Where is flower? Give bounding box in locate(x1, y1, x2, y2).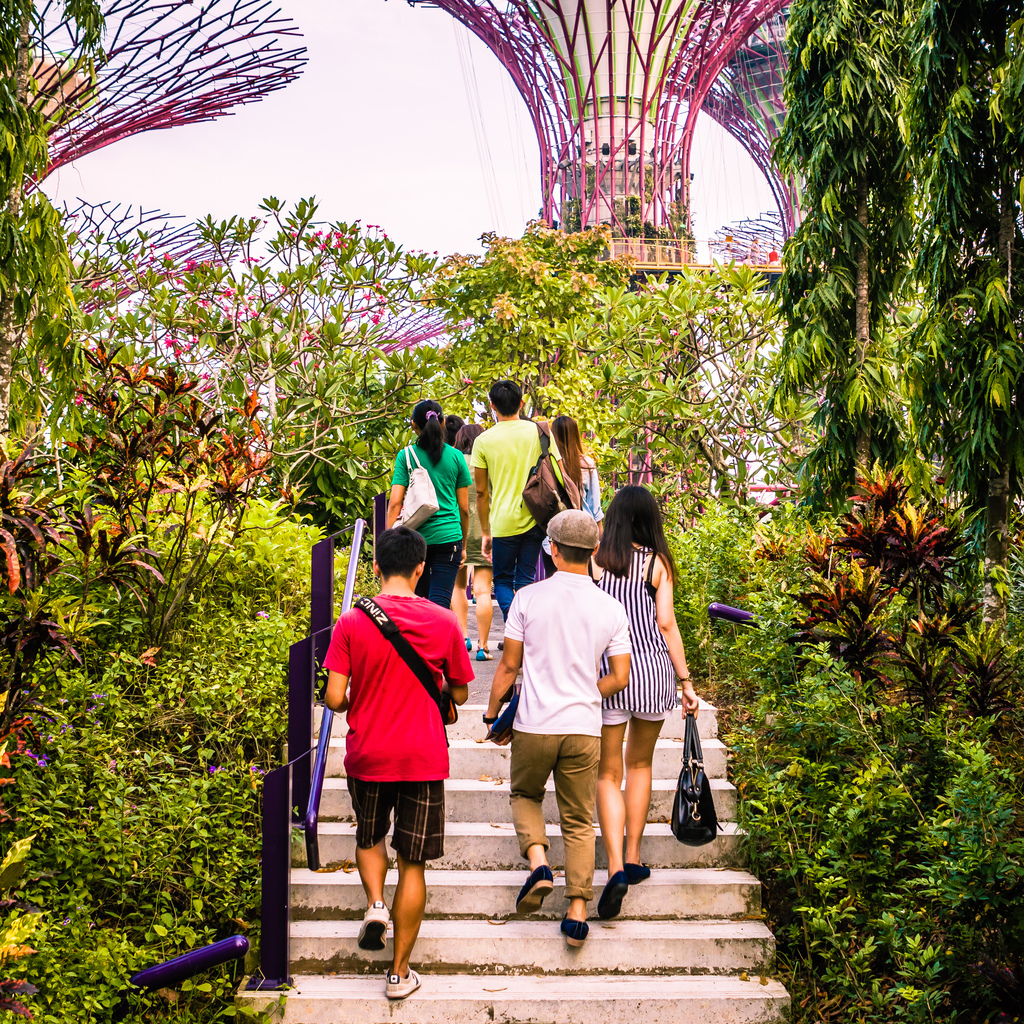
locate(493, 288, 521, 316).
